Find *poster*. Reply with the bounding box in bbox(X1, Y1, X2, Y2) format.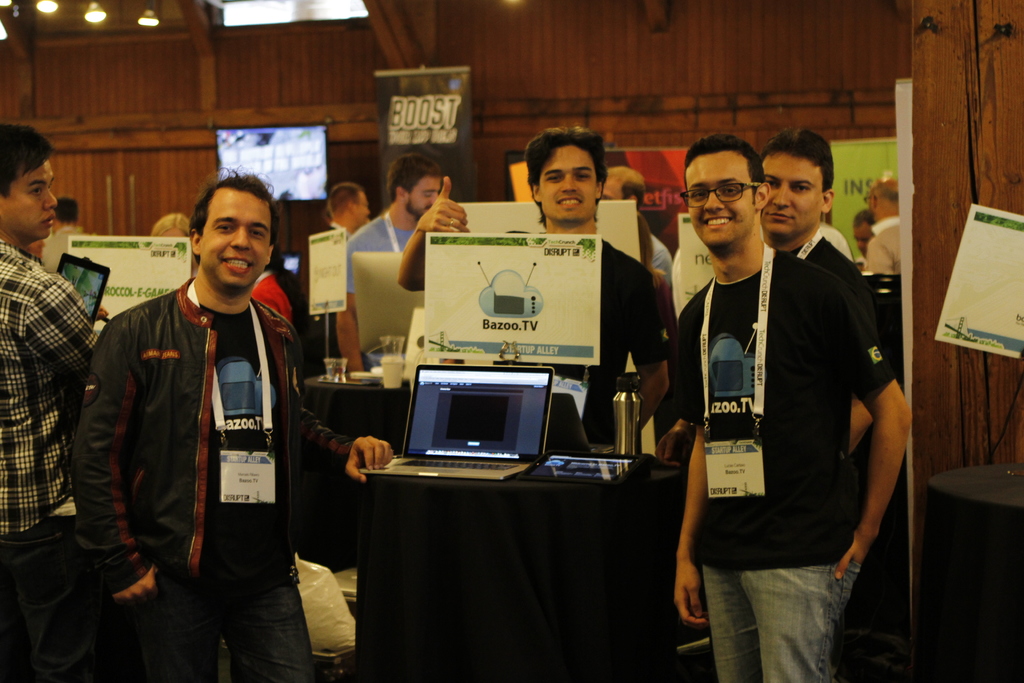
bbox(925, 198, 1023, 365).
